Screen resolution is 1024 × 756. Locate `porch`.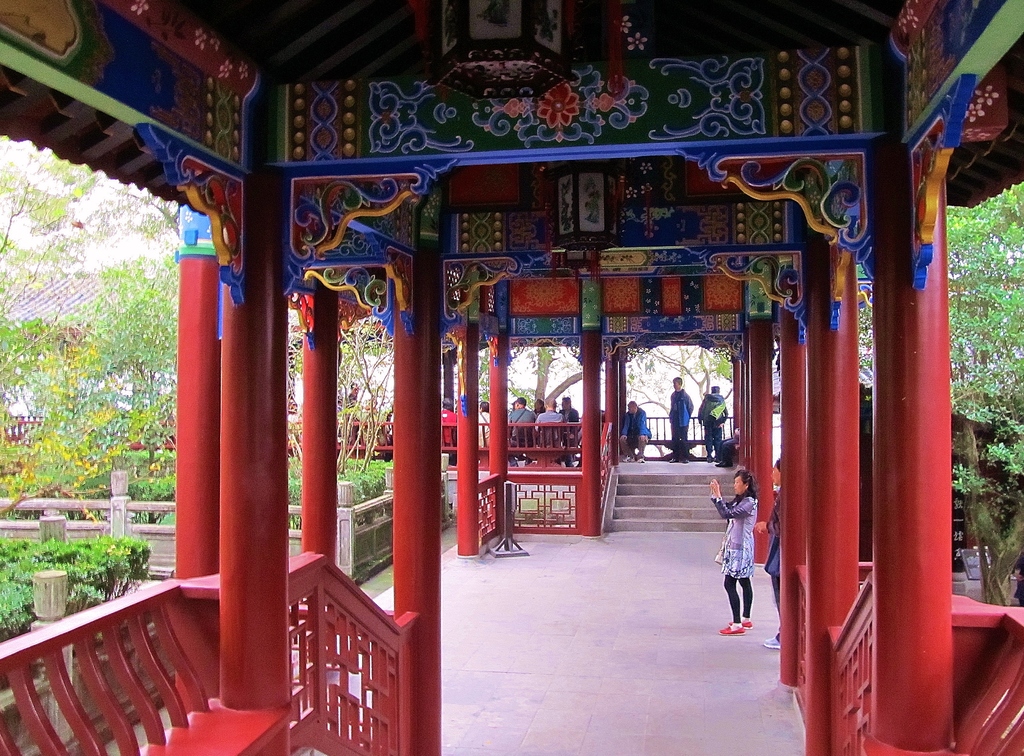
l=460, t=428, r=774, b=543.
